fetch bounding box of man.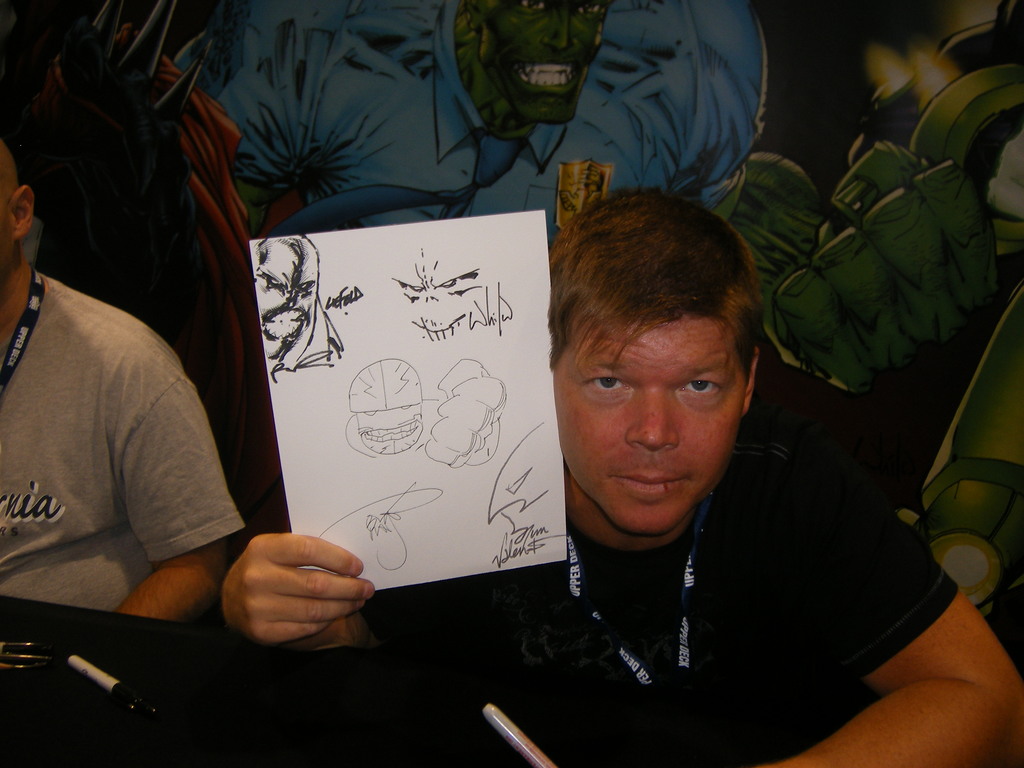
Bbox: x1=444, y1=204, x2=941, y2=717.
